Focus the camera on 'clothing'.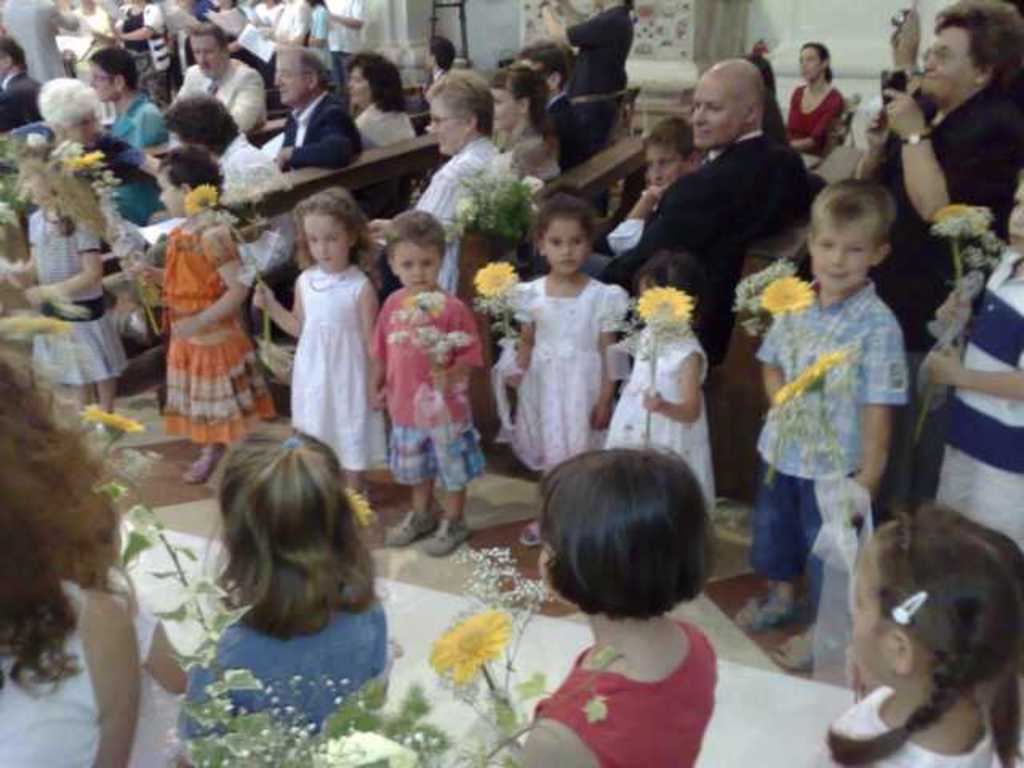
Focus region: 624,339,718,491.
